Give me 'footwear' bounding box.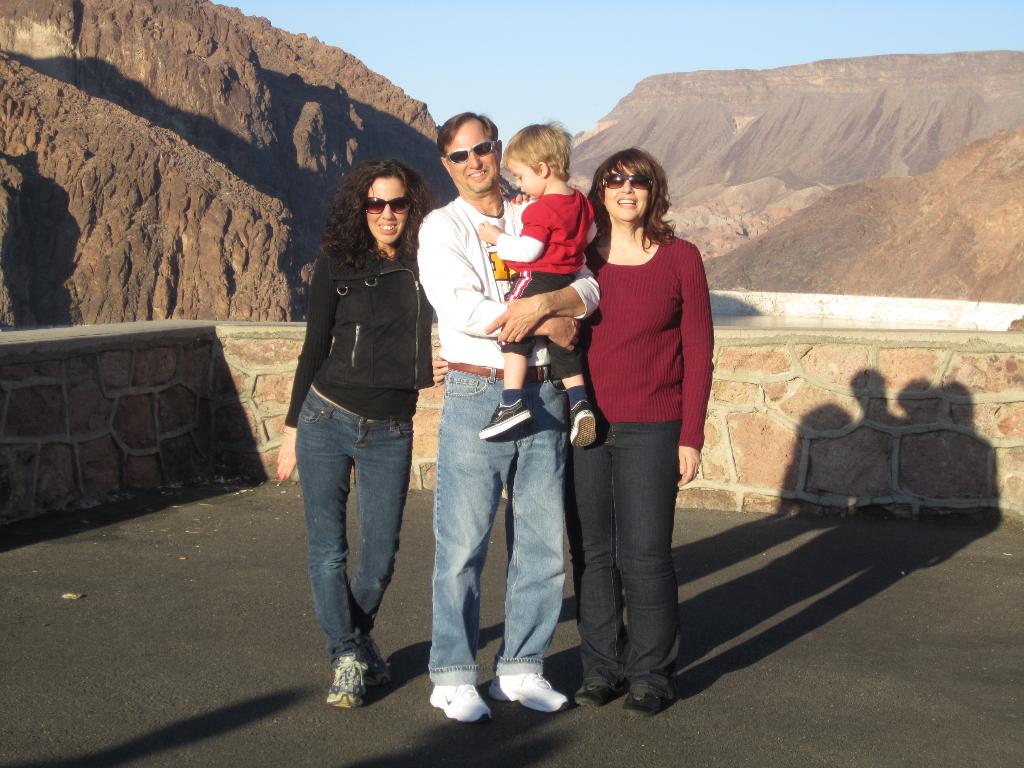
<box>420,664,494,740</box>.
